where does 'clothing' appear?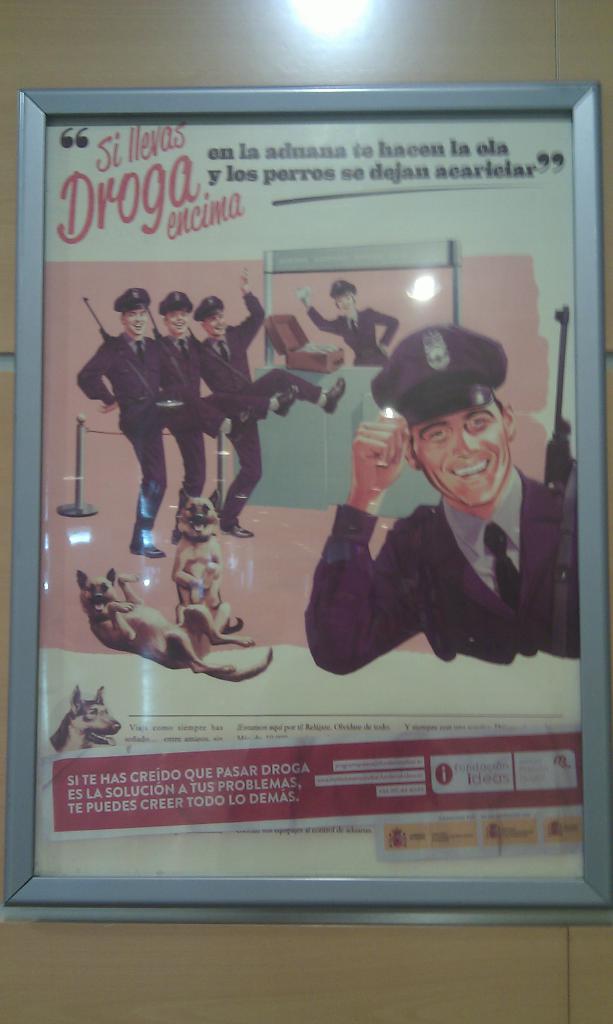
Appears at x1=305, y1=299, x2=401, y2=372.
